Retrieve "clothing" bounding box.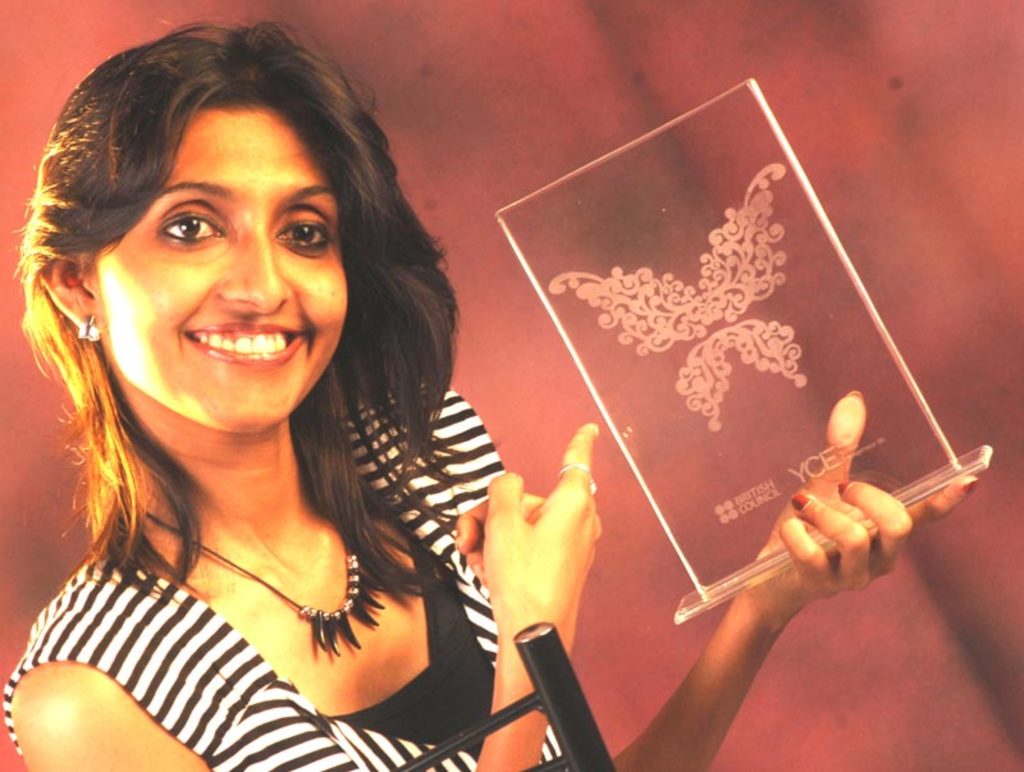
Bounding box: {"x1": 0, "y1": 219, "x2": 677, "y2": 769}.
